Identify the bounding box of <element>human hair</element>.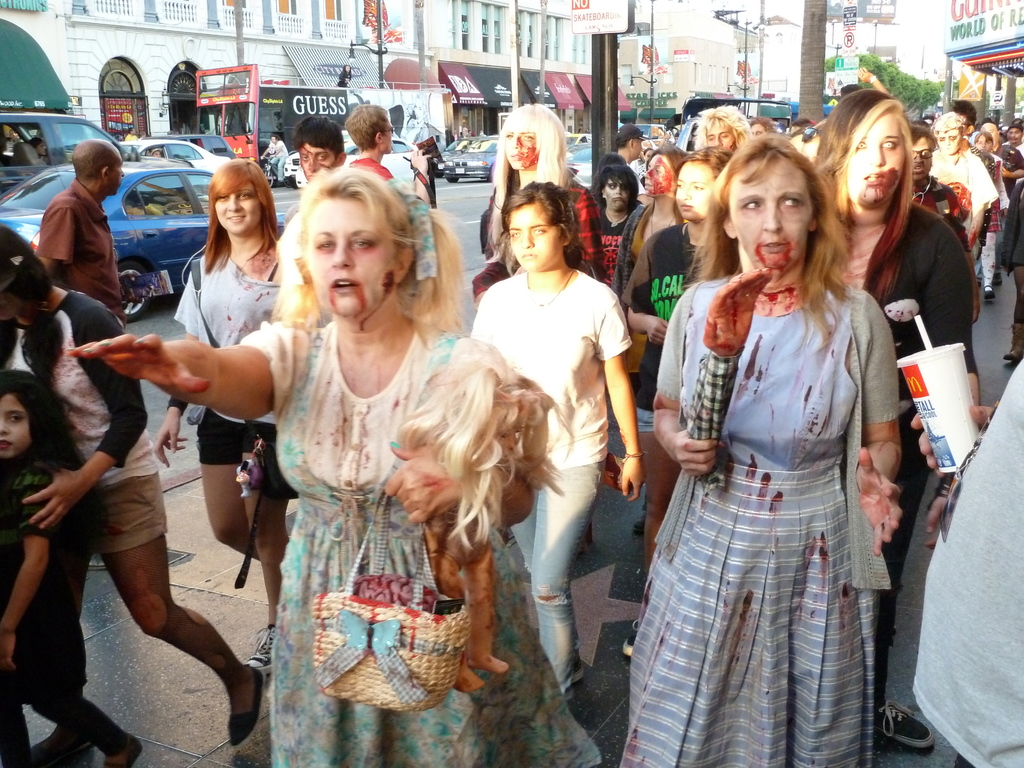
x1=292 y1=116 x2=341 y2=161.
